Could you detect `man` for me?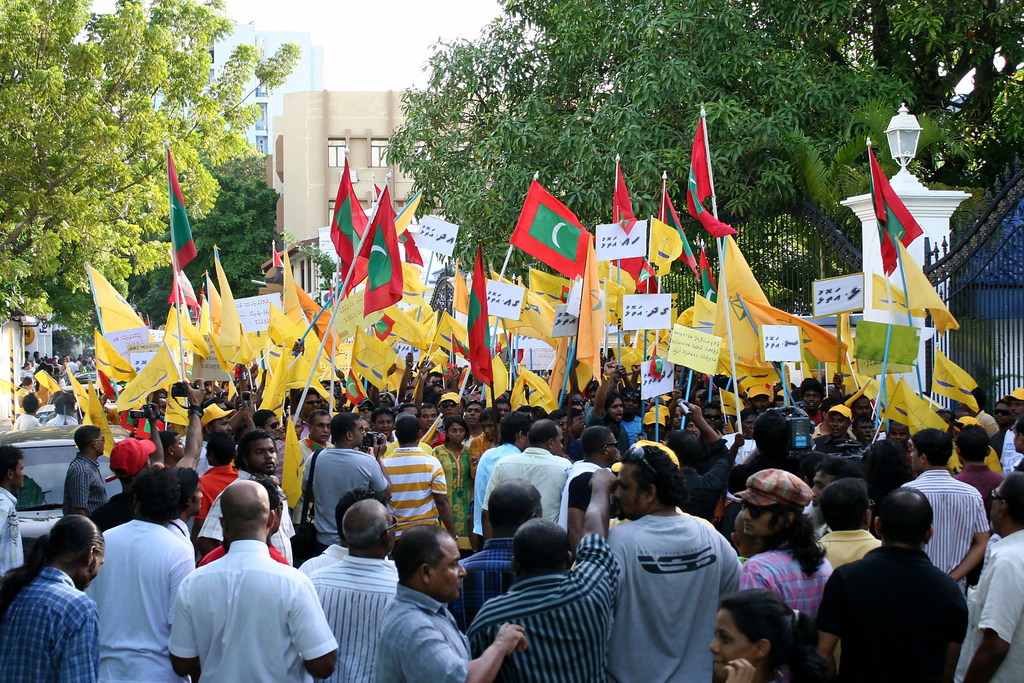
Detection result: region(189, 436, 239, 539).
